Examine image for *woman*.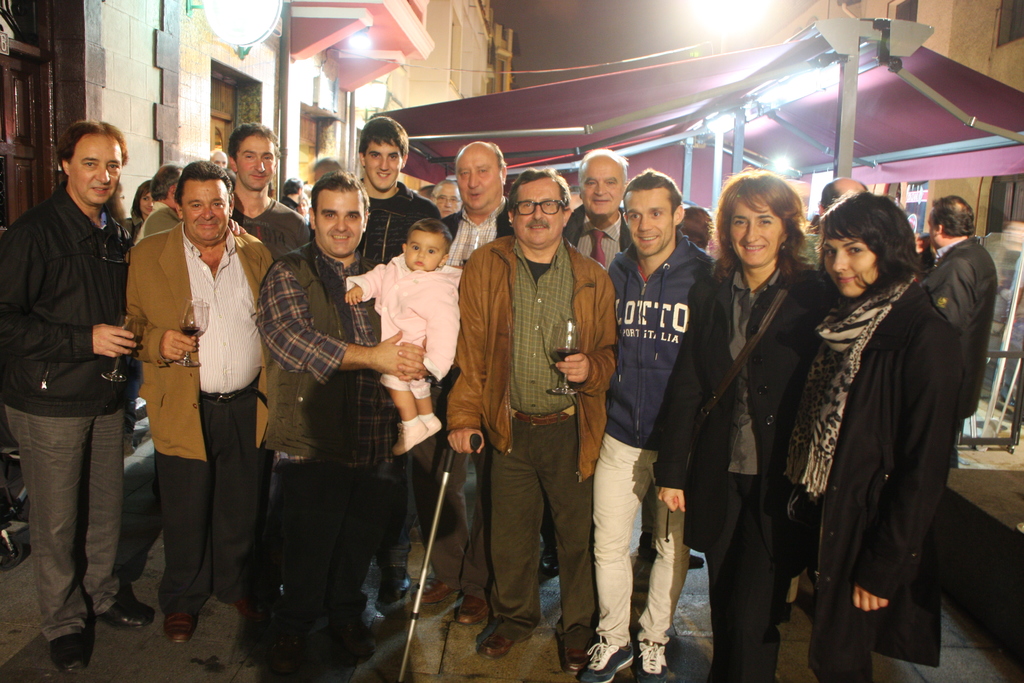
Examination result: box(696, 179, 834, 653).
